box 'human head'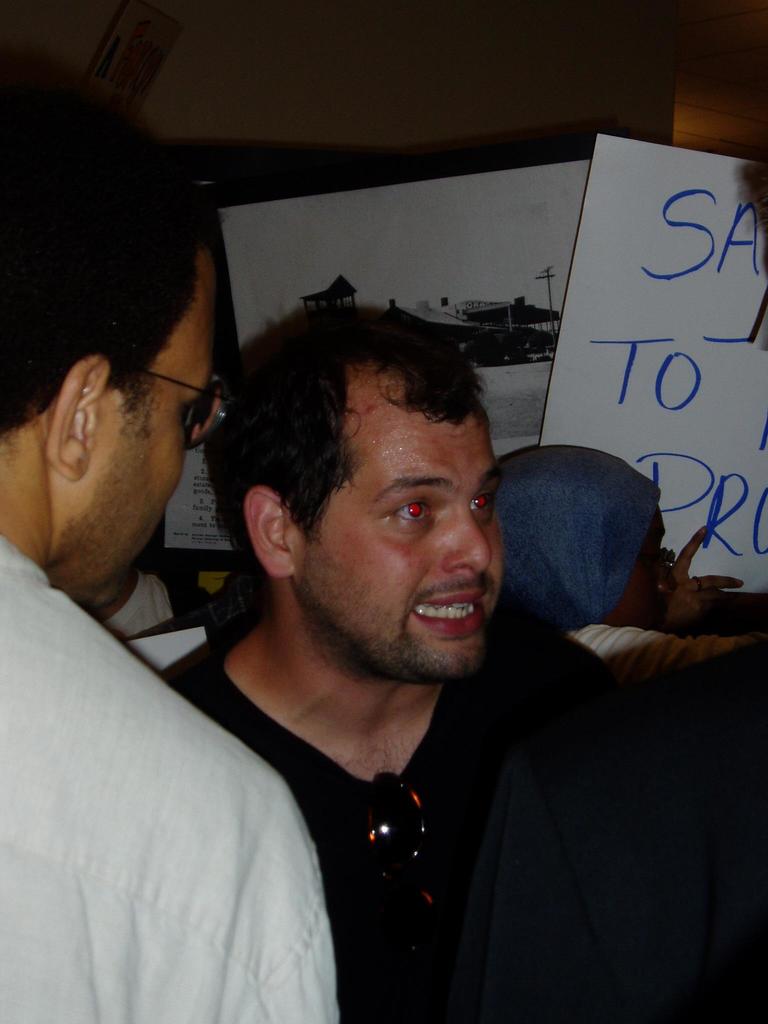
locate(204, 300, 508, 687)
